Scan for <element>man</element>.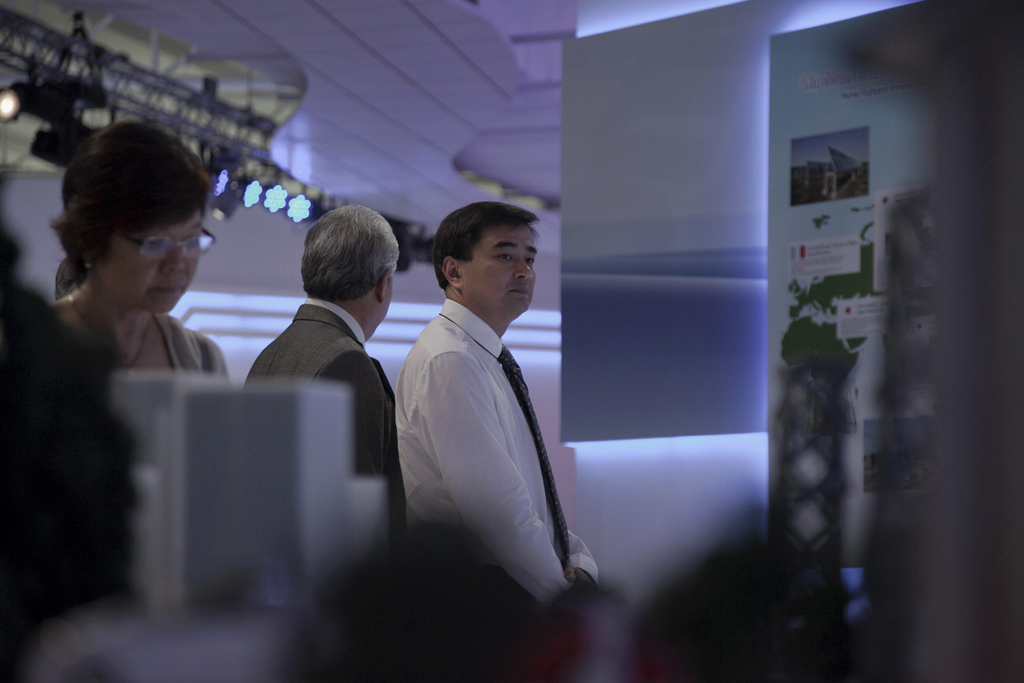
Scan result: left=397, top=174, right=598, bottom=635.
